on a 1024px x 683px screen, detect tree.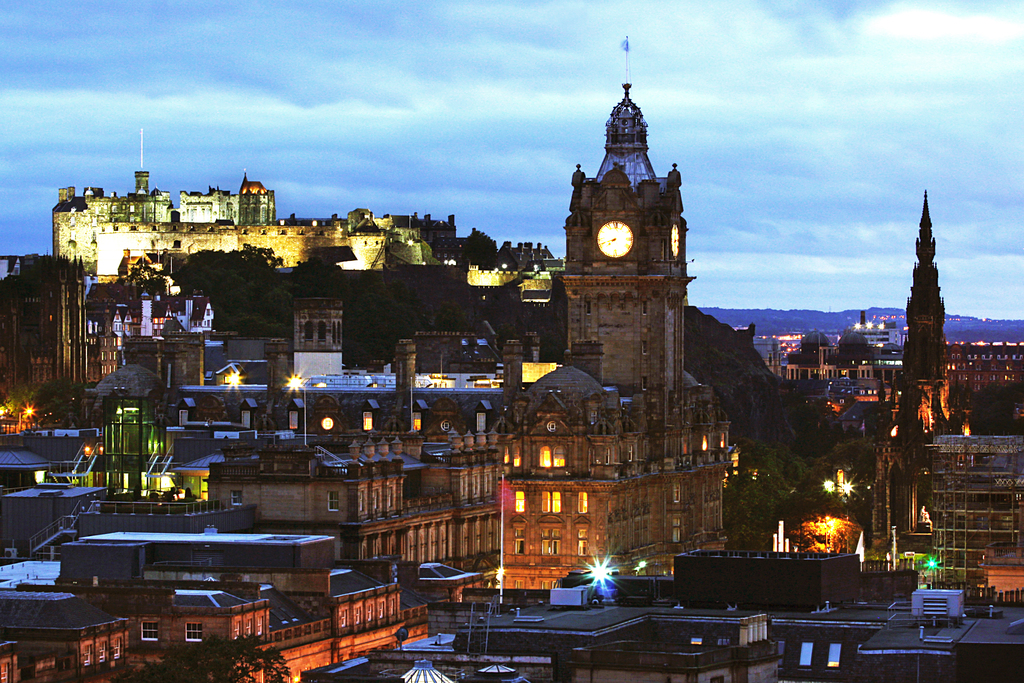
bbox(337, 279, 423, 368).
